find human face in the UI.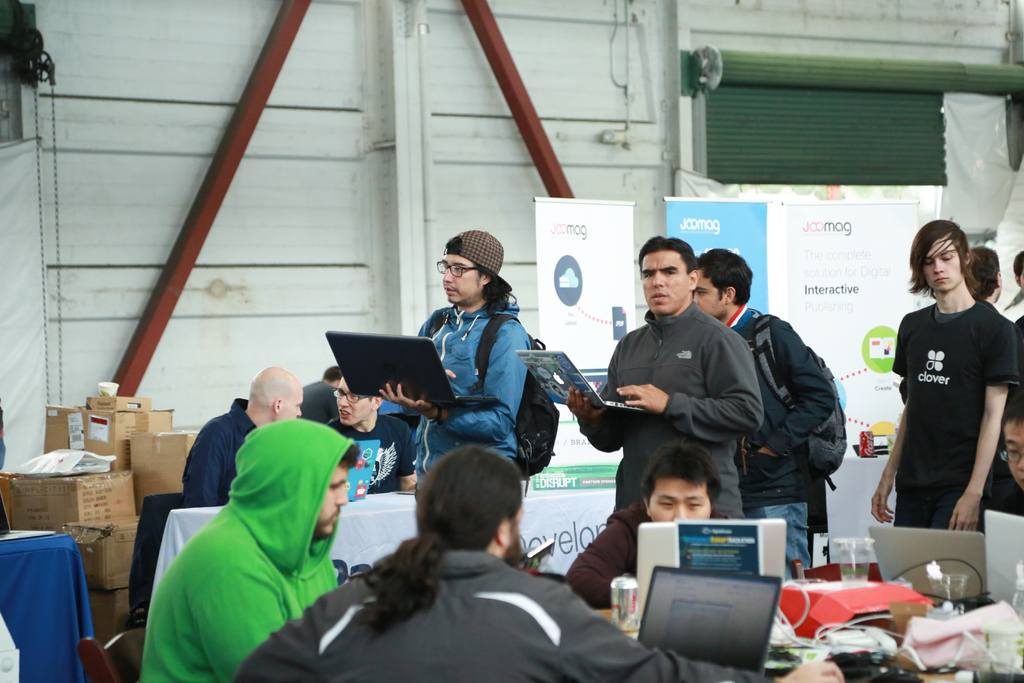
UI element at [1004, 424, 1023, 483].
